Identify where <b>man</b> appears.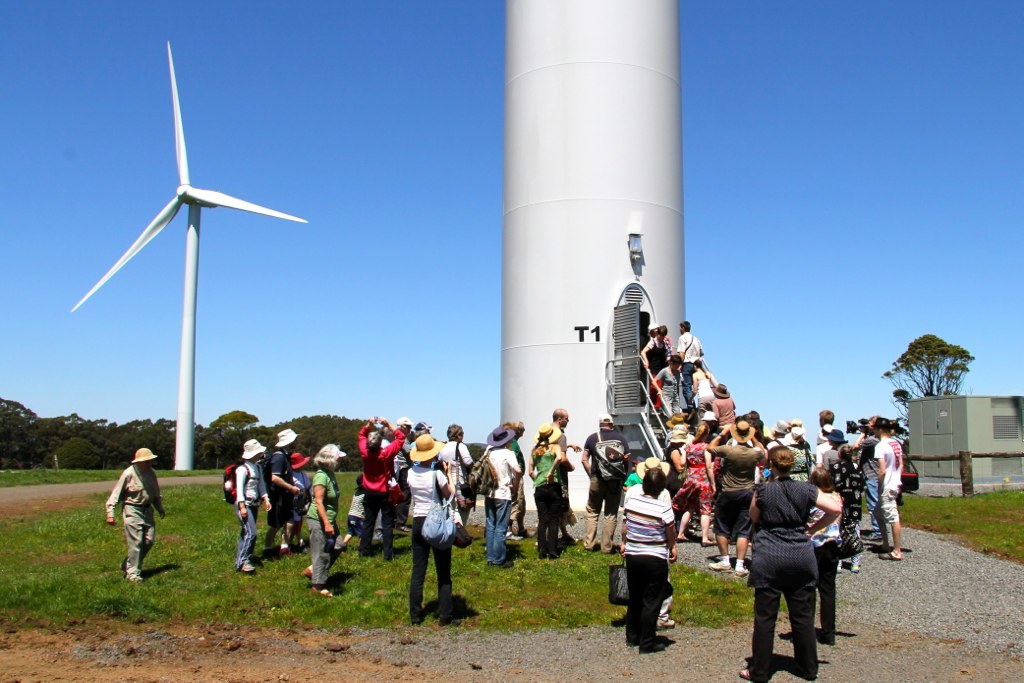
Appears at (left=579, top=413, right=632, bottom=556).
